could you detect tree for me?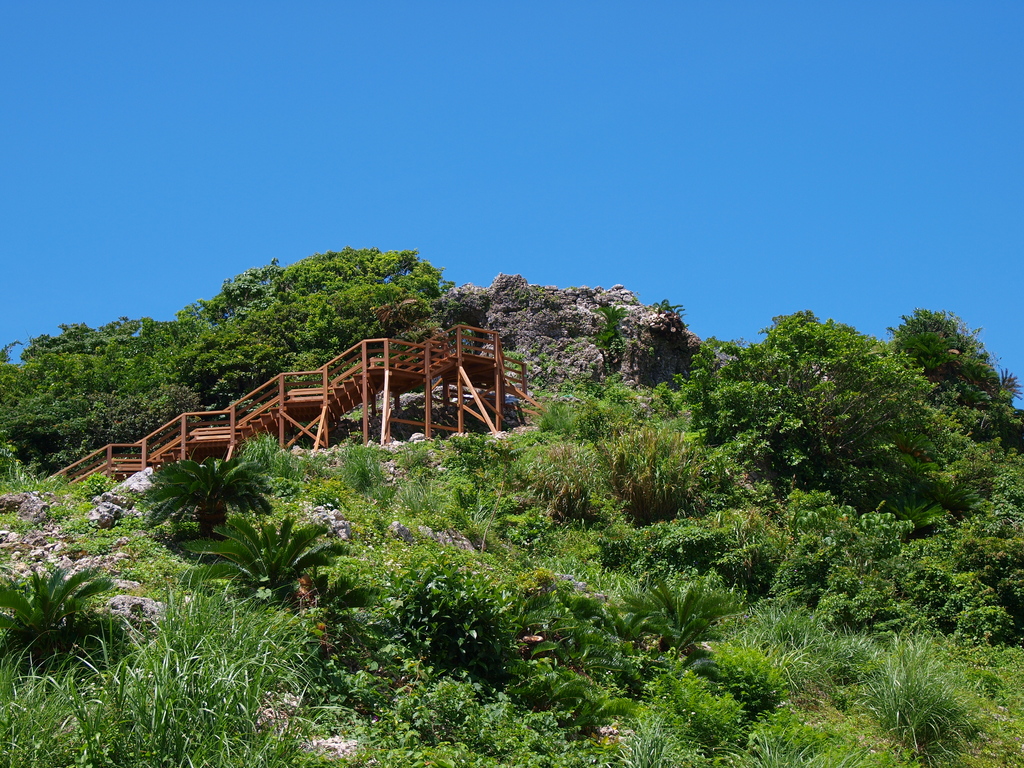
Detection result: l=0, t=309, r=202, b=474.
